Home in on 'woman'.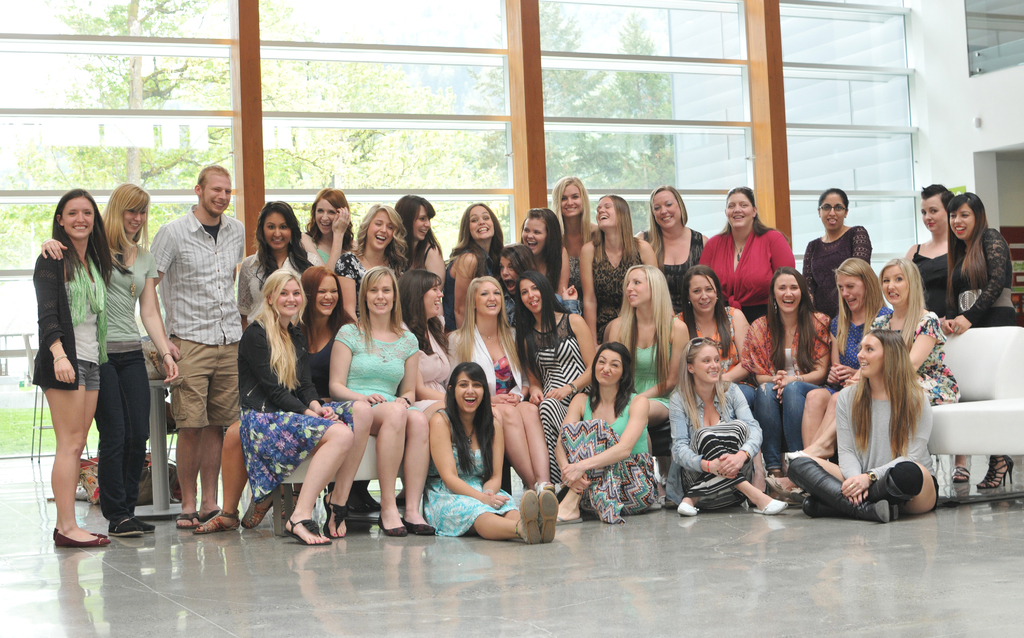
Homed in at <box>676,265,750,407</box>.
